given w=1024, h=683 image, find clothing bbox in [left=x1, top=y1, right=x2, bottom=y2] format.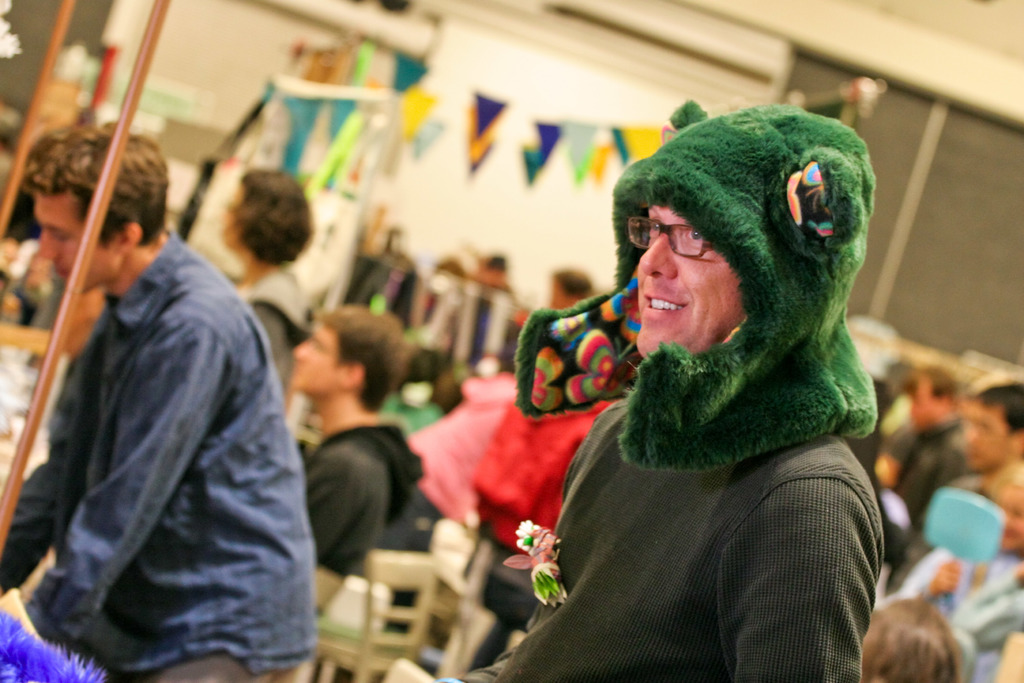
[left=9, top=162, right=316, bottom=682].
